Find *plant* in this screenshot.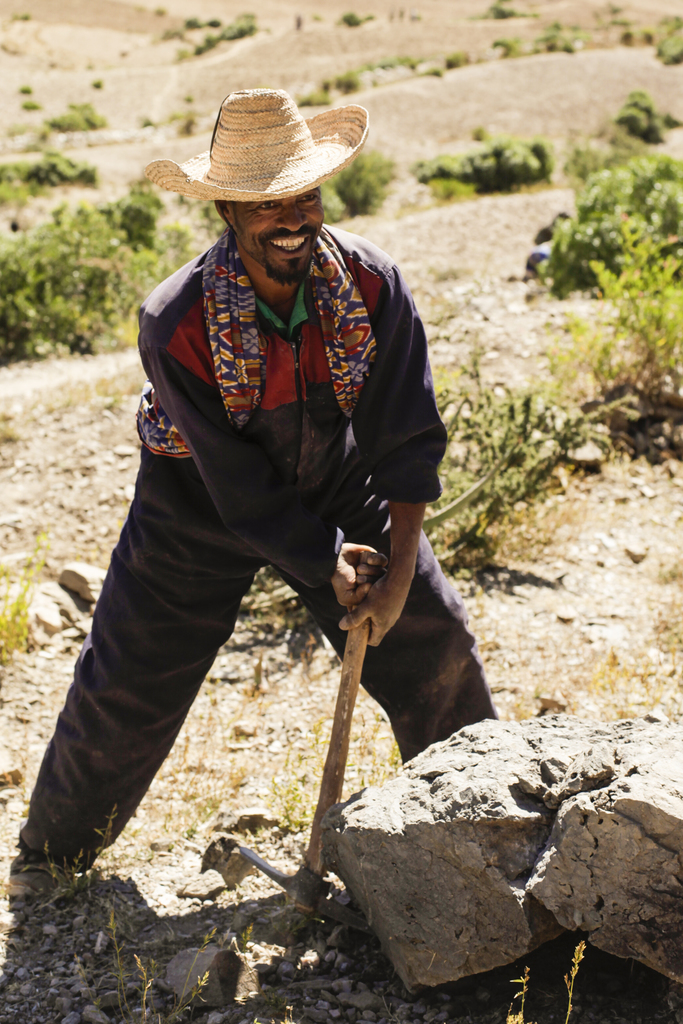
The bounding box for *plant* is 40 106 99 135.
